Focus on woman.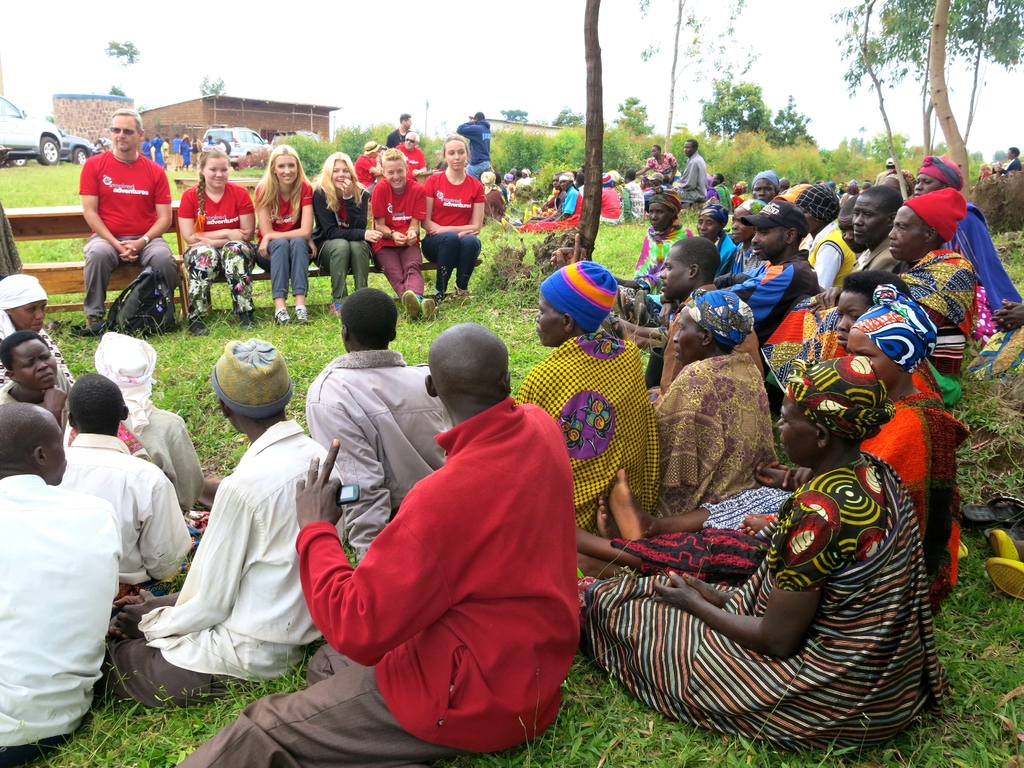
Focused at (521, 259, 657, 529).
